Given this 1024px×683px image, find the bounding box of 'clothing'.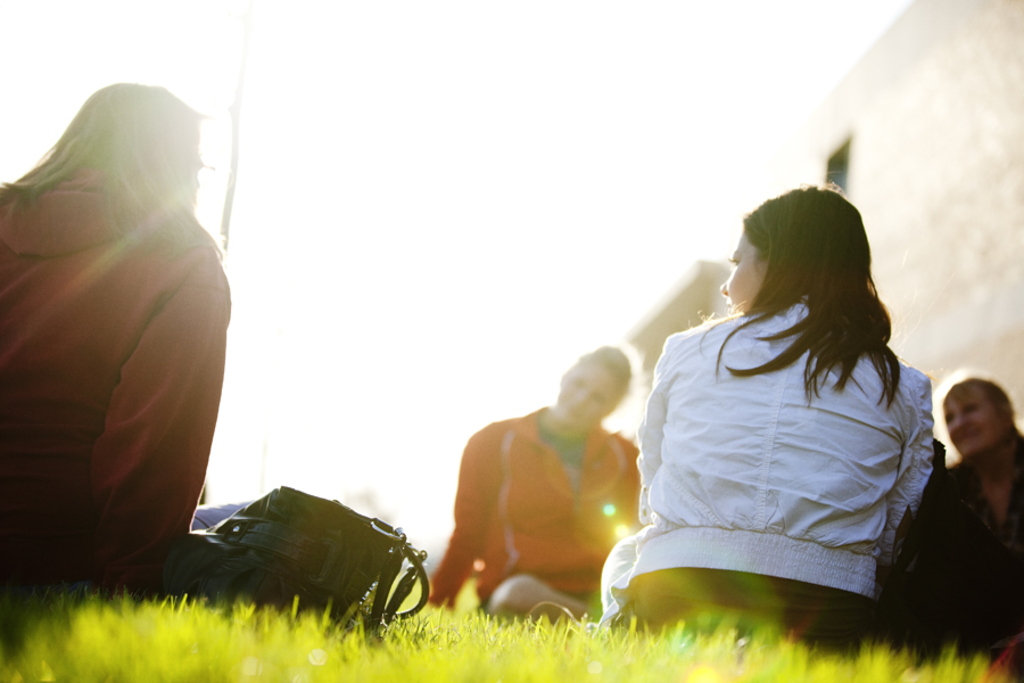
884,436,1023,649.
